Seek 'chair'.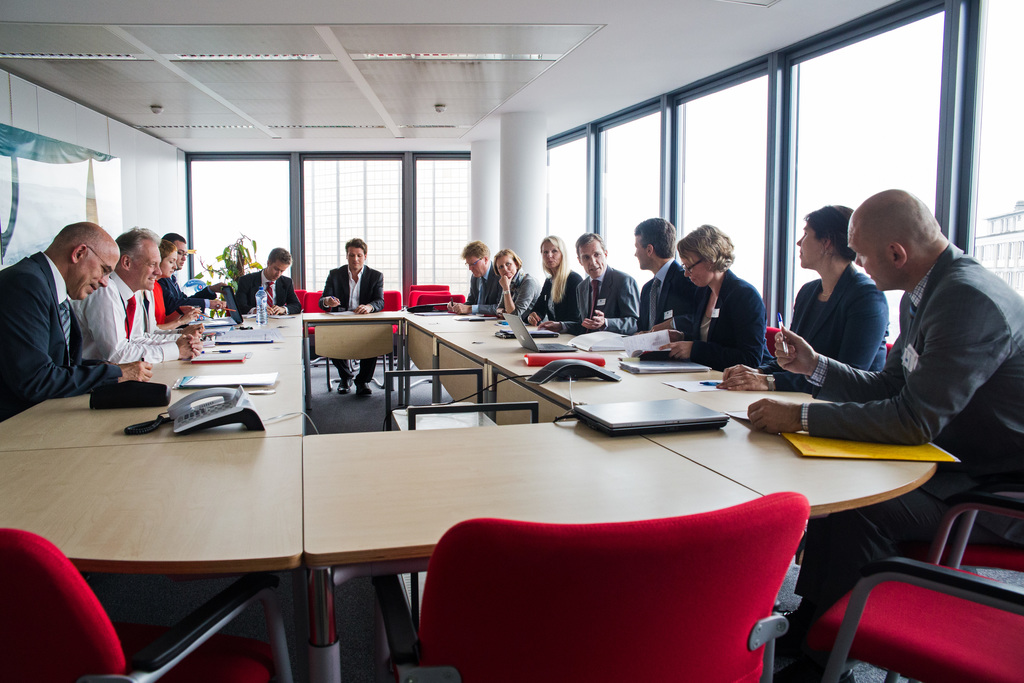
region(404, 283, 449, 296).
